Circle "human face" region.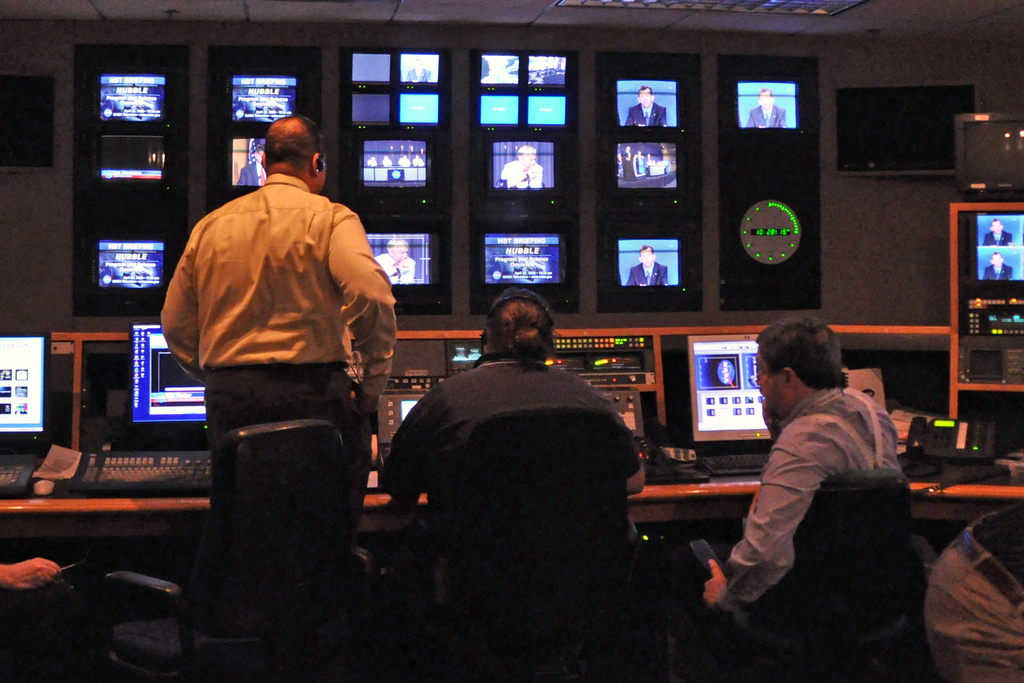
Region: l=639, t=86, r=653, b=108.
